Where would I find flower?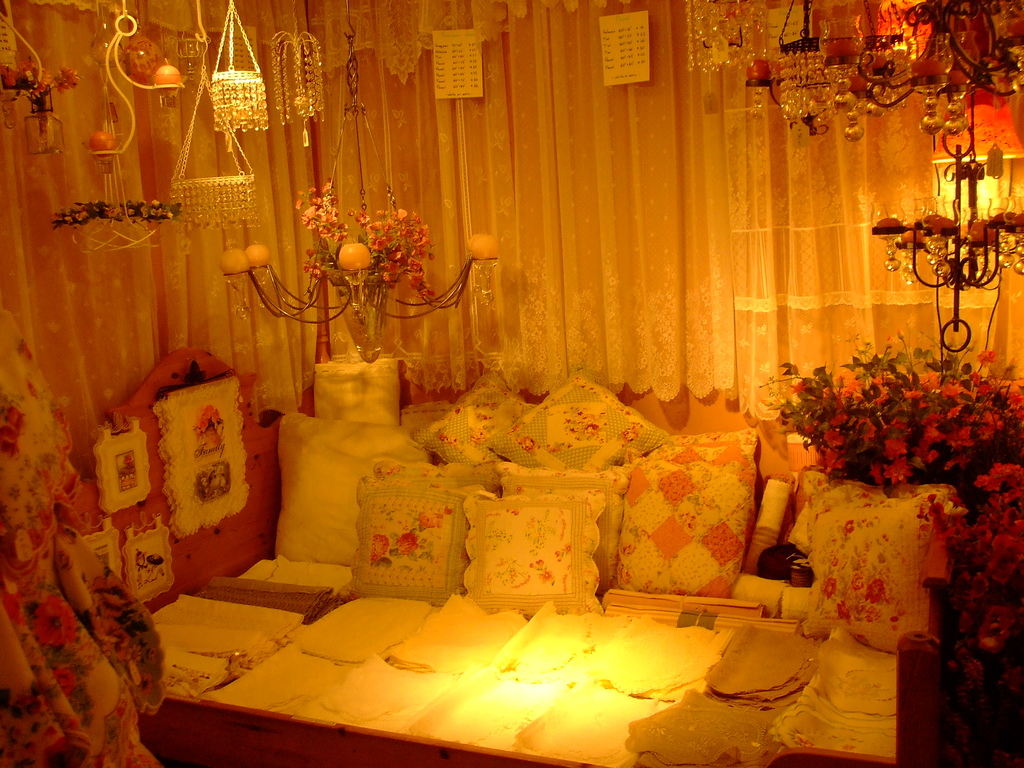
At (685, 513, 698, 535).
